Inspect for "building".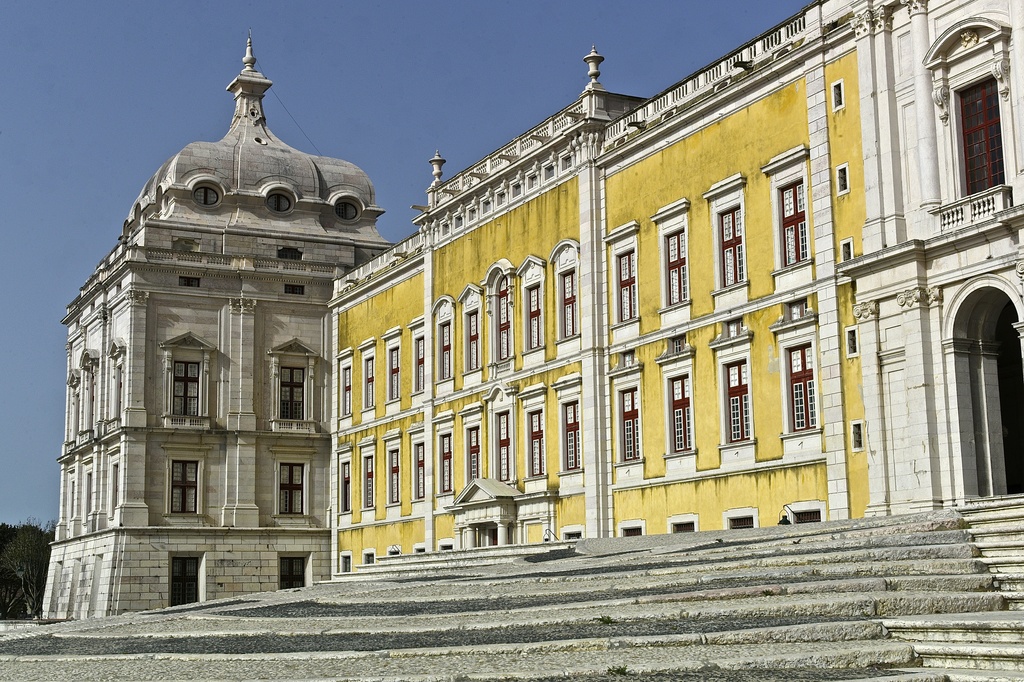
Inspection: [left=328, top=0, right=1023, bottom=578].
